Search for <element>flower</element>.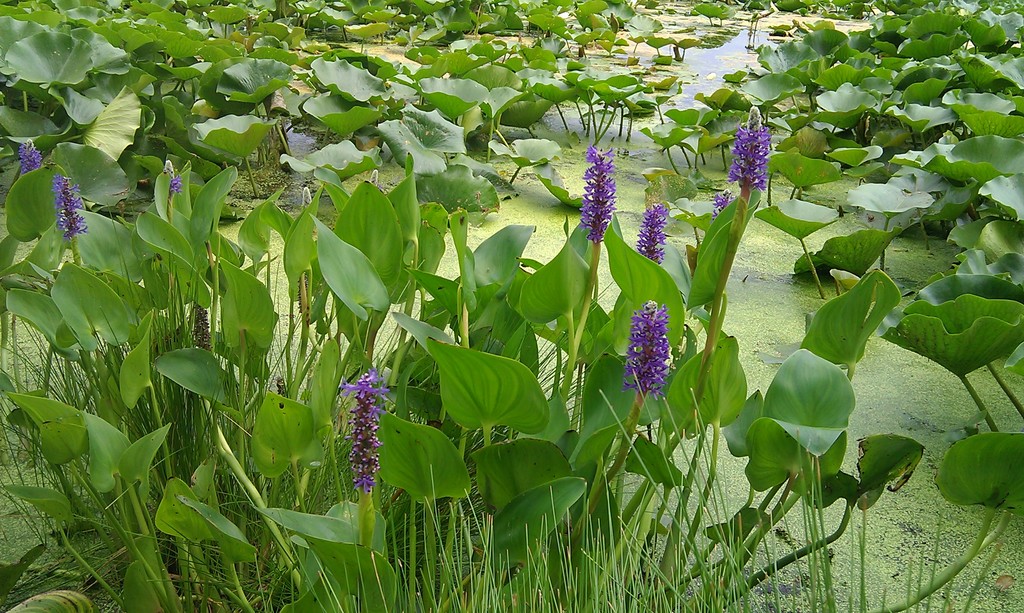
Found at pyautogui.locateOnScreen(635, 198, 669, 263).
